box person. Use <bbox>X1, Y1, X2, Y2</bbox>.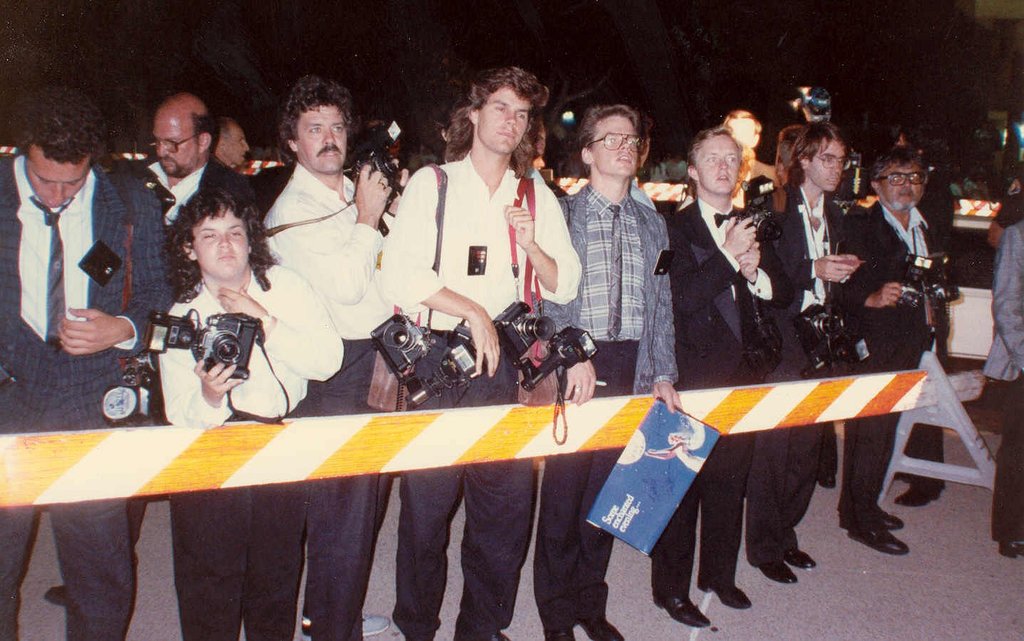
<bbox>889, 146, 951, 506</bbox>.
